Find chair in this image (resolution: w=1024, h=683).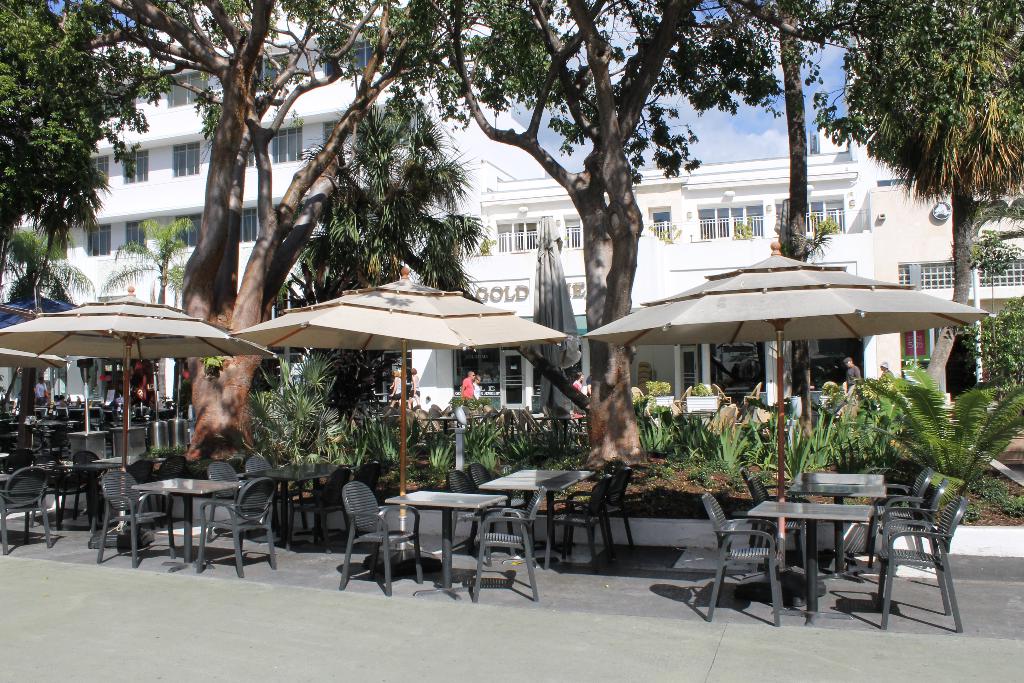
193 481 280 582.
